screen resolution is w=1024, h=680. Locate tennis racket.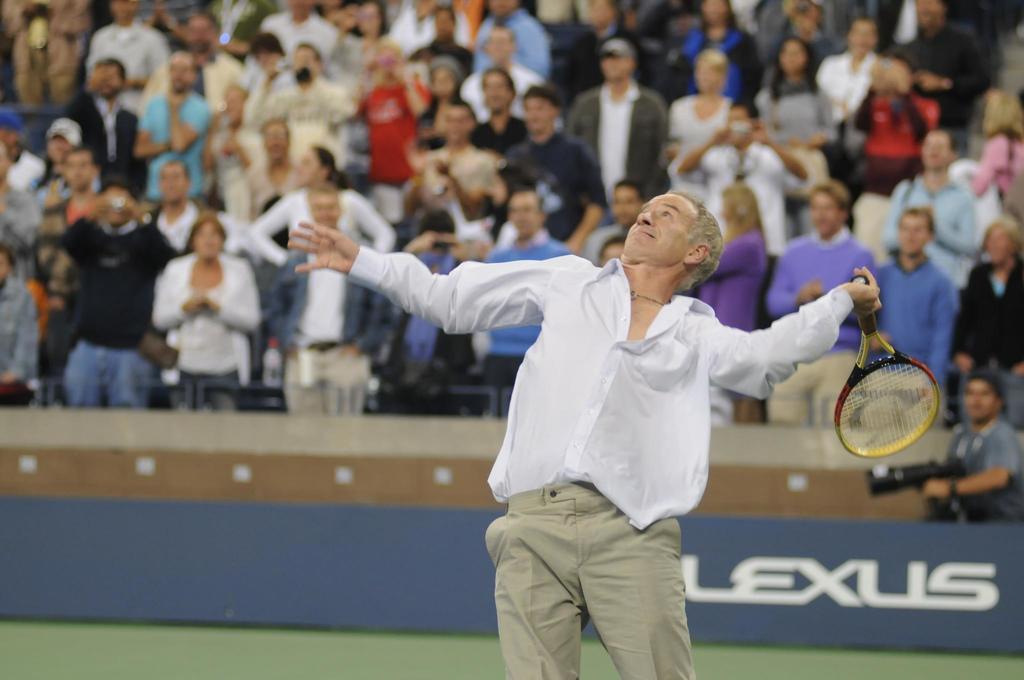
region(831, 273, 945, 462).
